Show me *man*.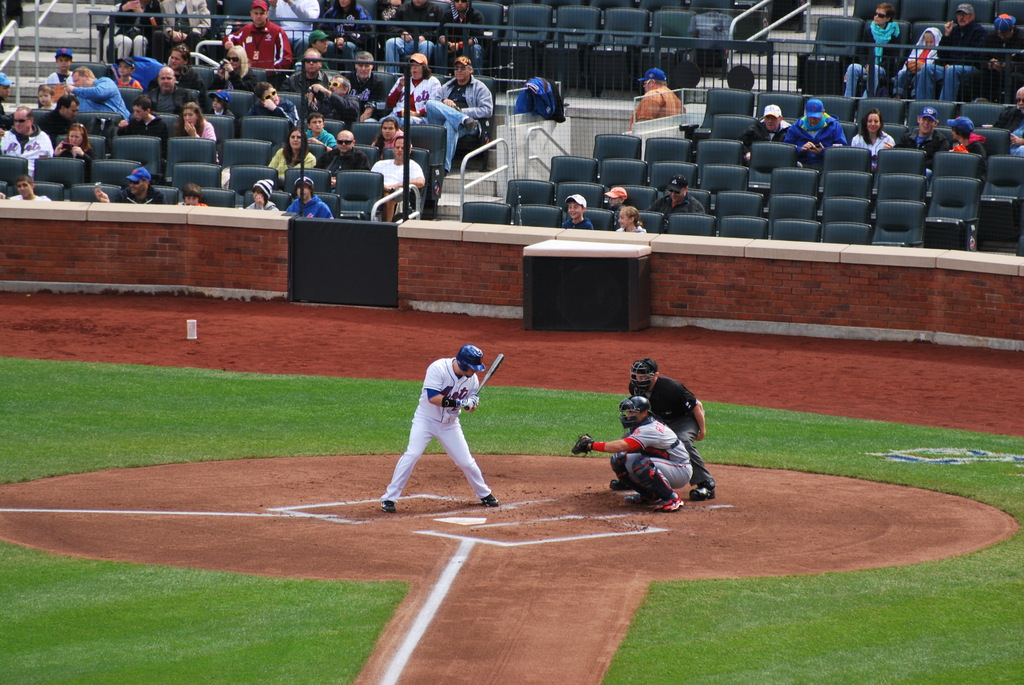
*man* is here: region(779, 99, 850, 153).
